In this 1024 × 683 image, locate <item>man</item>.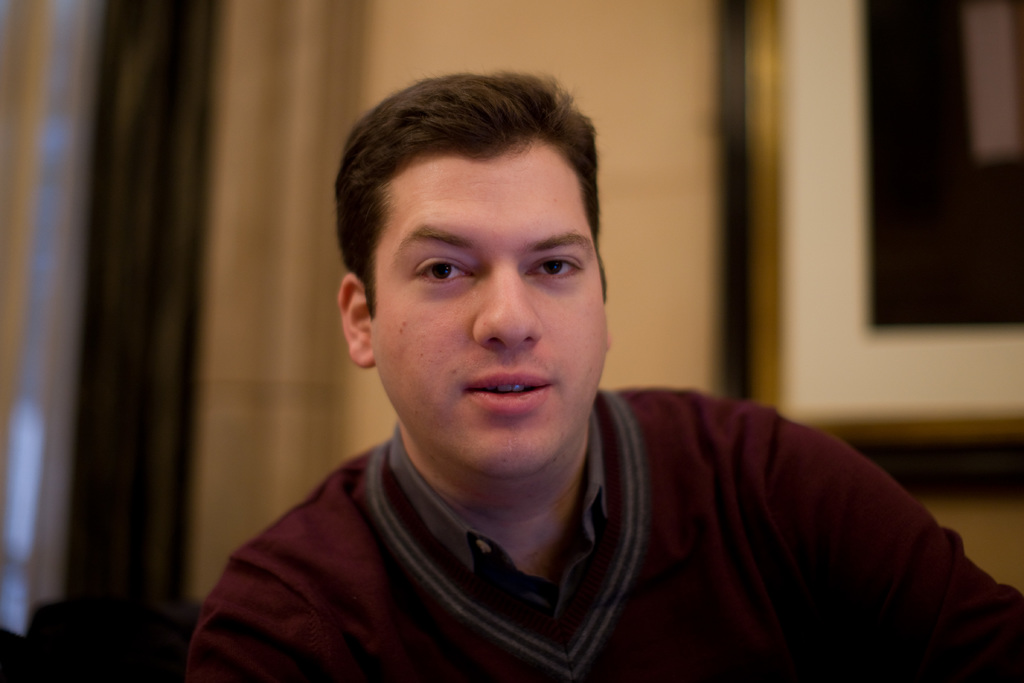
Bounding box: box=[168, 67, 1023, 682].
